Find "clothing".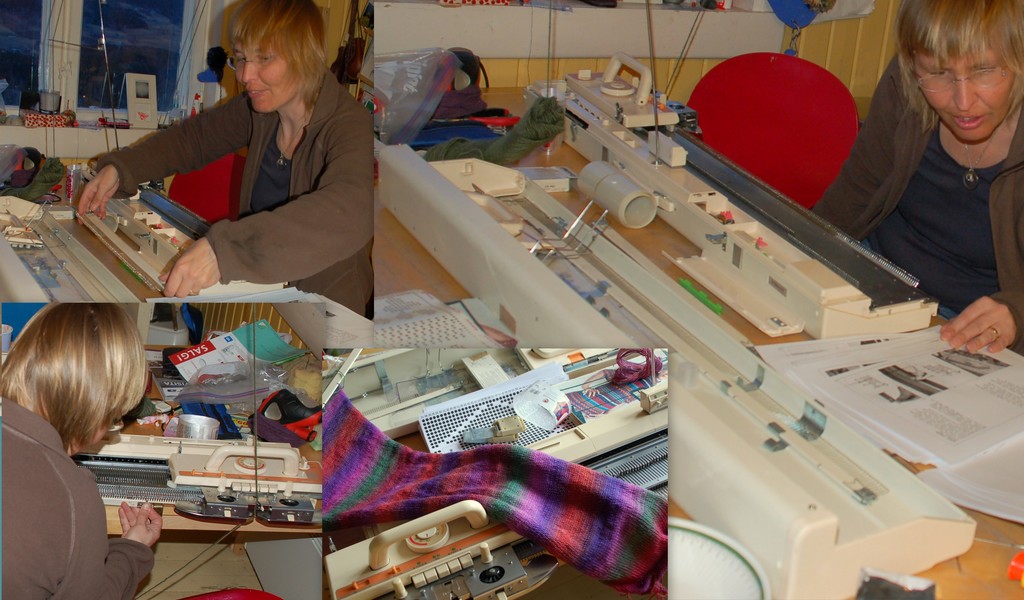
104:69:372:321.
